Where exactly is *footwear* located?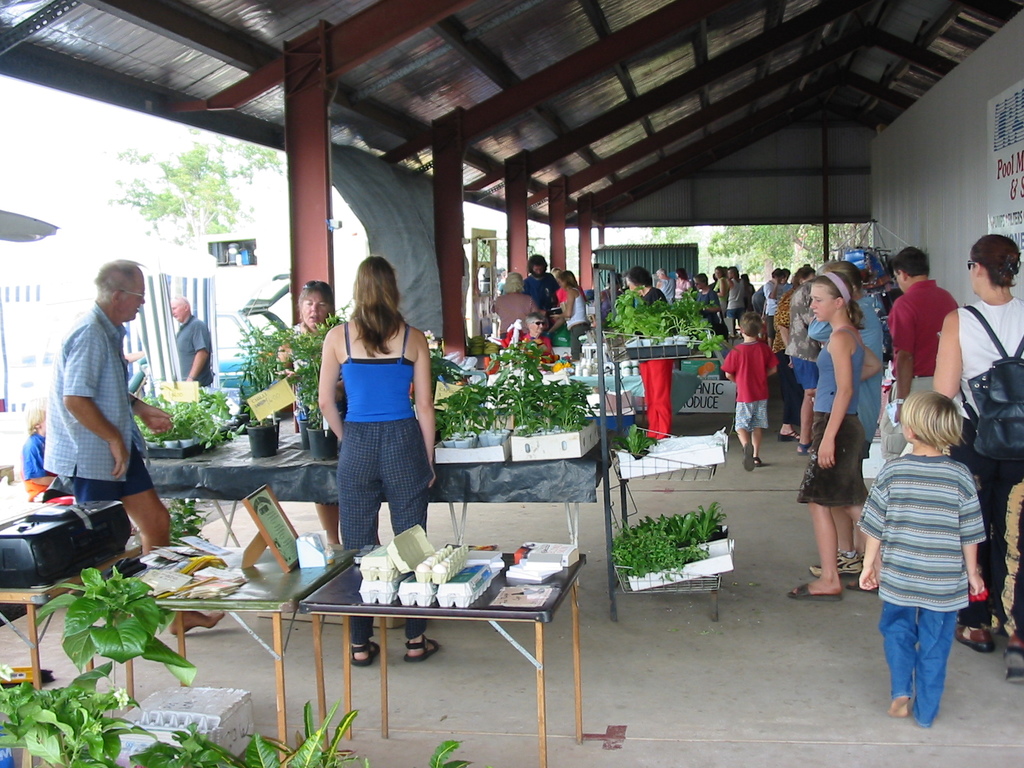
Its bounding box is box=[806, 549, 861, 576].
